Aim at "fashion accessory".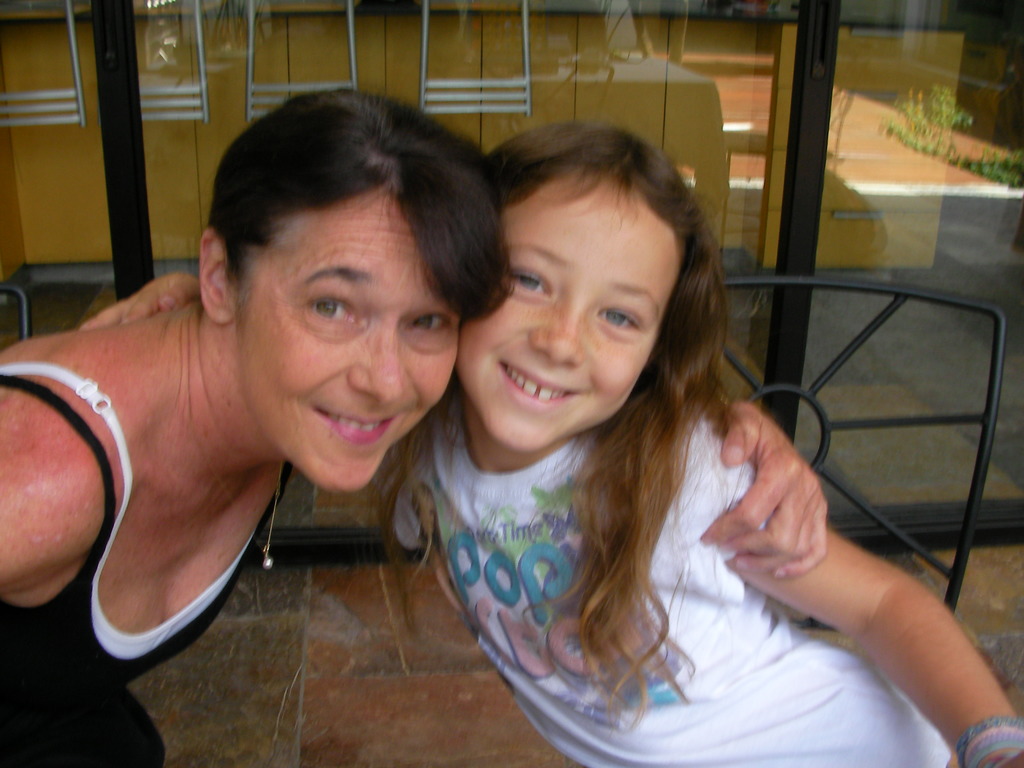
Aimed at 191/312/282/566.
